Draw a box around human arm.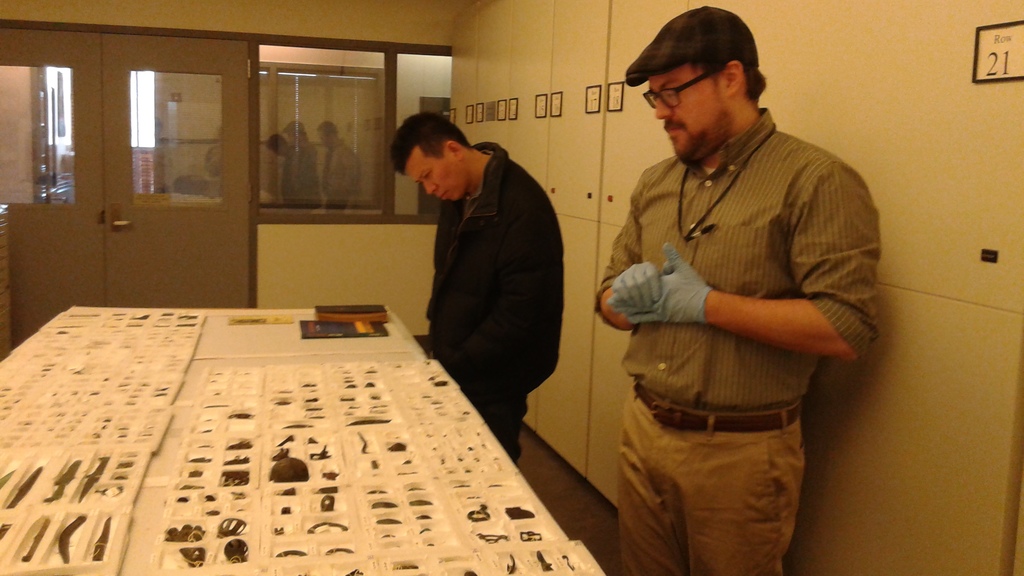
588 161 681 335.
